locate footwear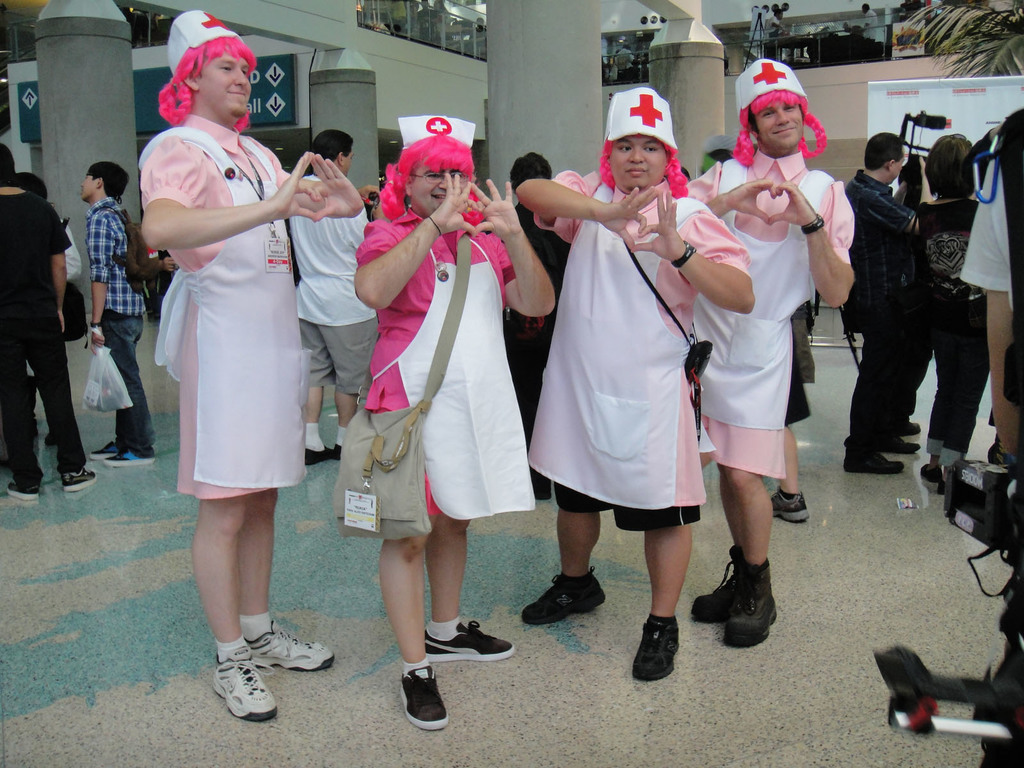
<box>394,666,449,730</box>
